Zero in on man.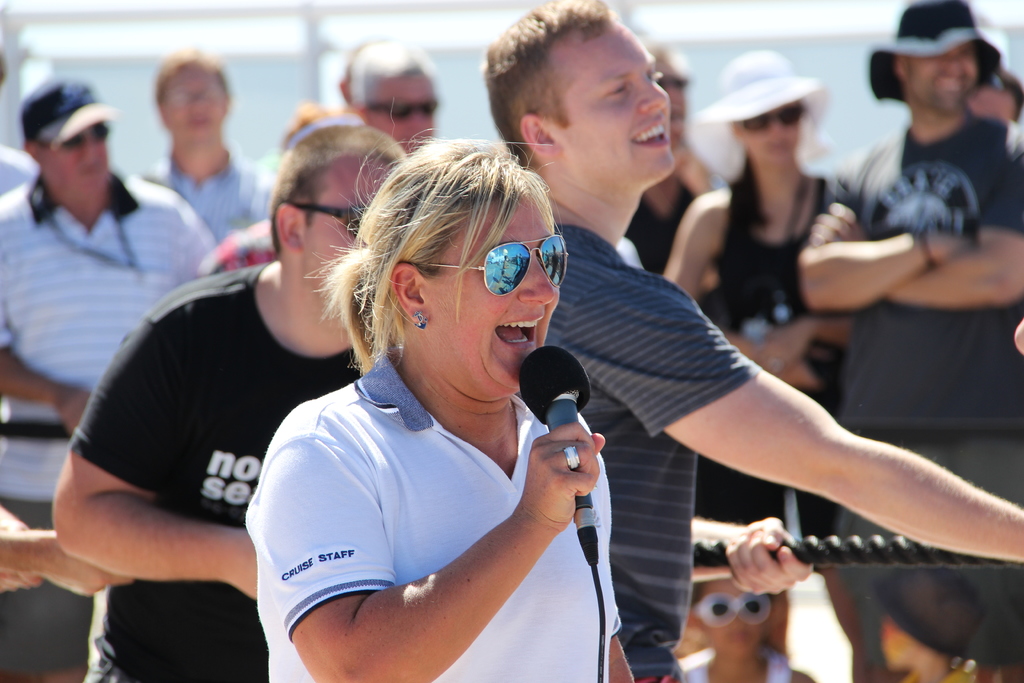
Zeroed in: box=[133, 41, 272, 236].
